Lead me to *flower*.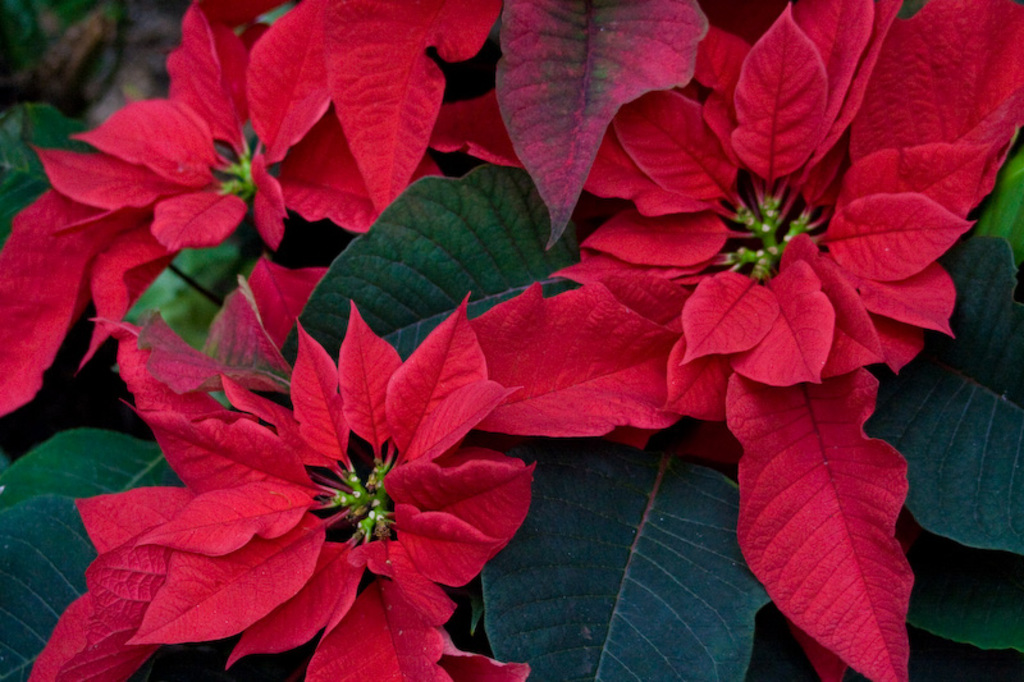
Lead to (x1=179, y1=306, x2=521, y2=646).
